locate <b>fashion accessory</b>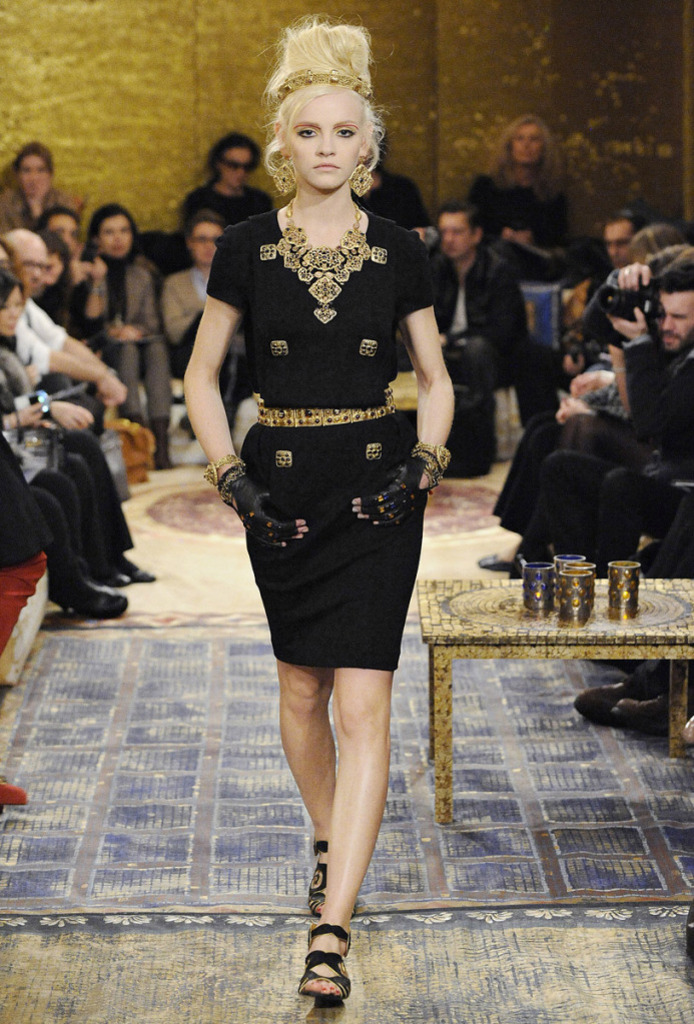
<bbox>346, 157, 377, 207</bbox>
